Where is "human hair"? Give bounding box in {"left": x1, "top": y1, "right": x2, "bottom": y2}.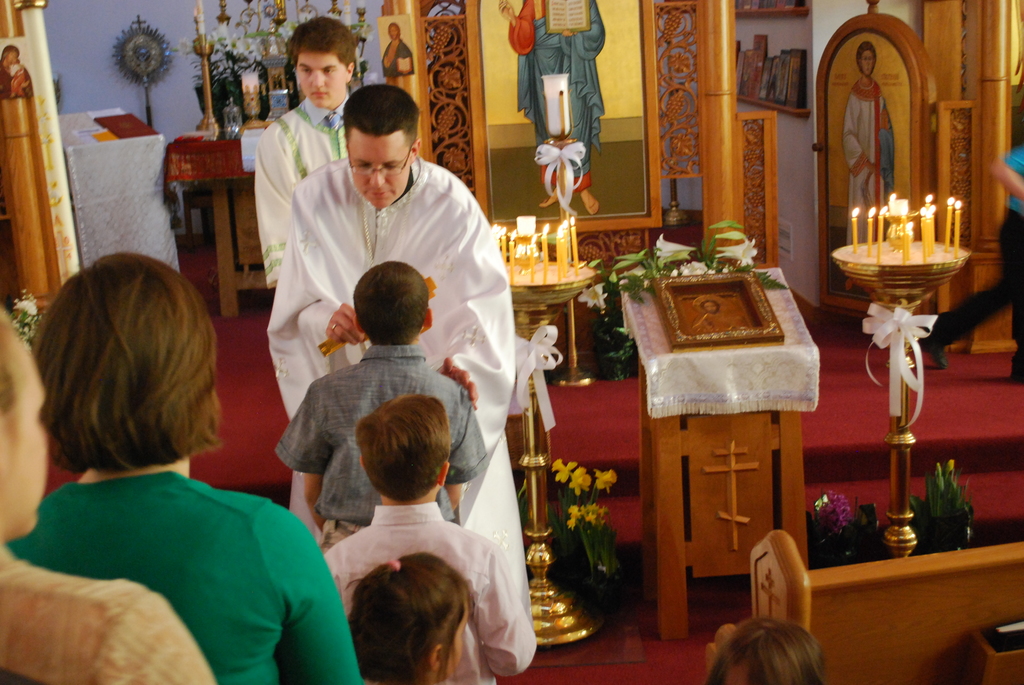
{"left": 351, "top": 260, "right": 430, "bottom": 347}.
